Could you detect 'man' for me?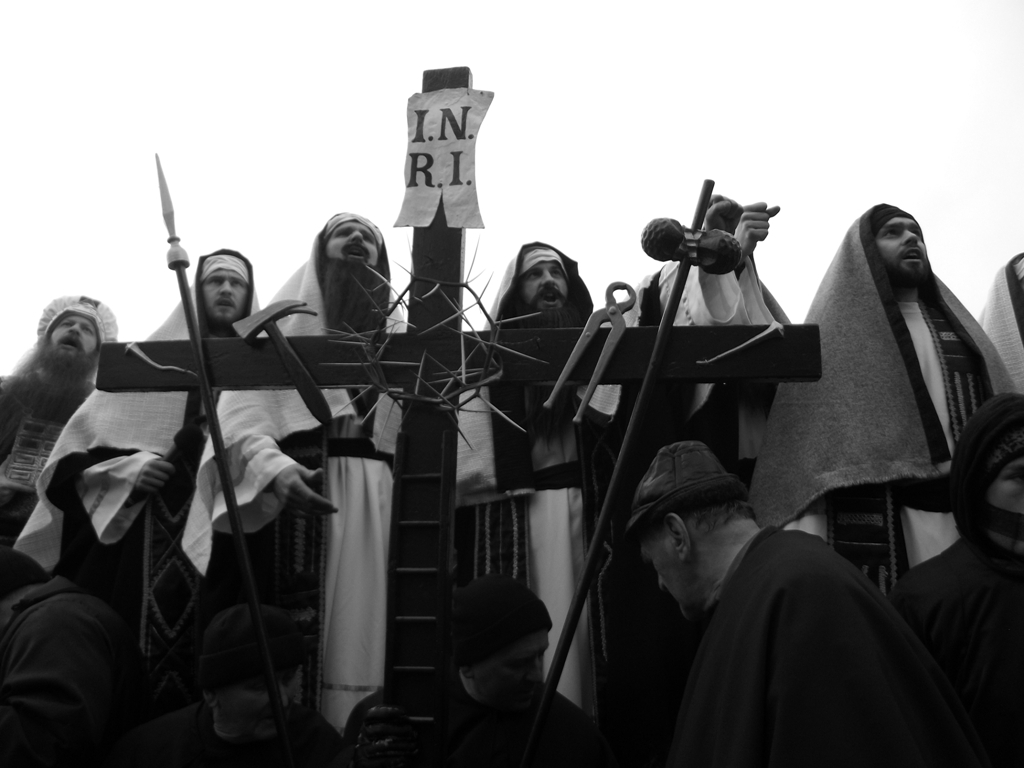
Detection result: select_region(450, 236, 623, 716).
